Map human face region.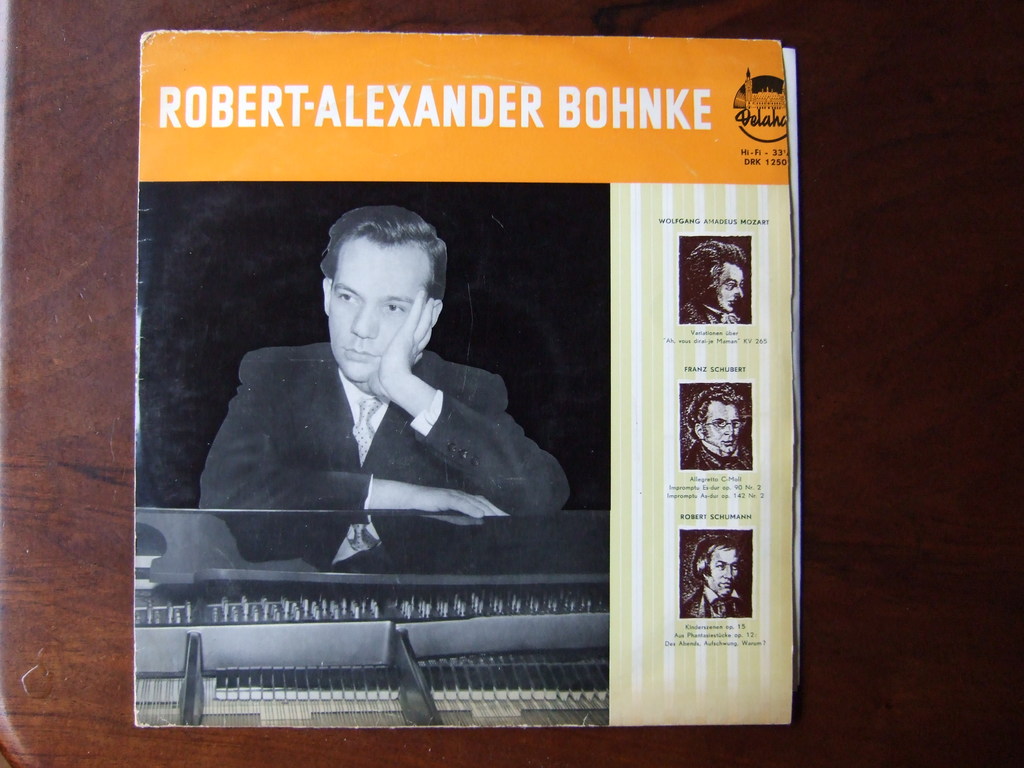
Mapped to rect(705, 541, 741, 596).
